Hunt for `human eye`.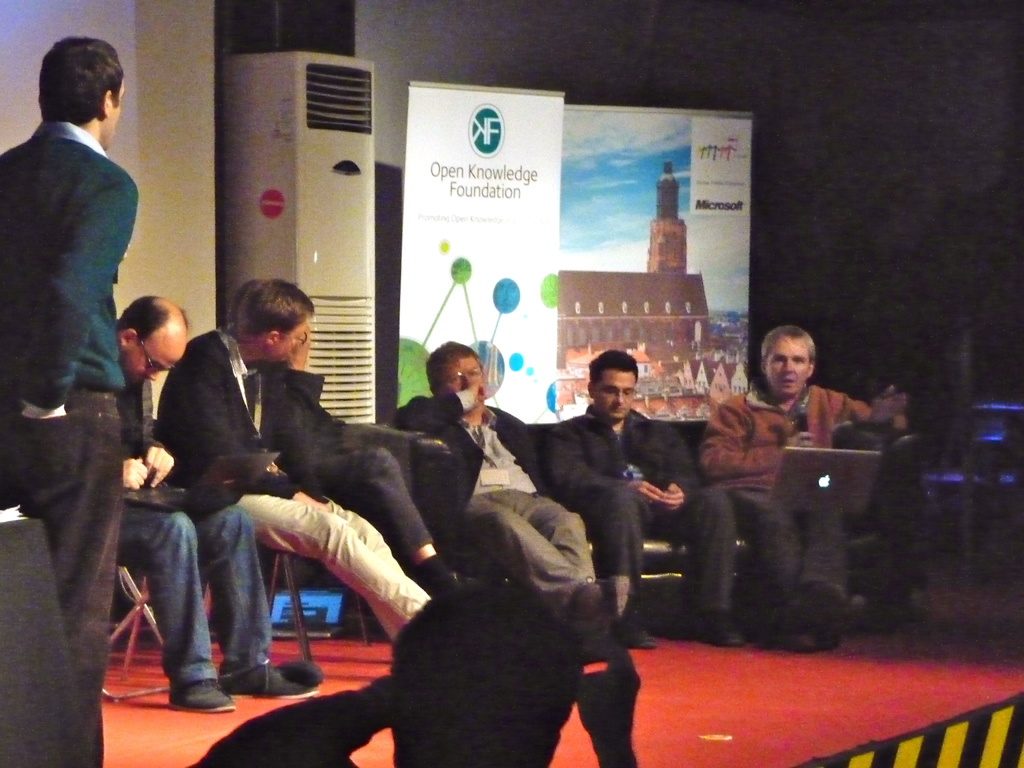
Hunted down at 793 356 810 367.
